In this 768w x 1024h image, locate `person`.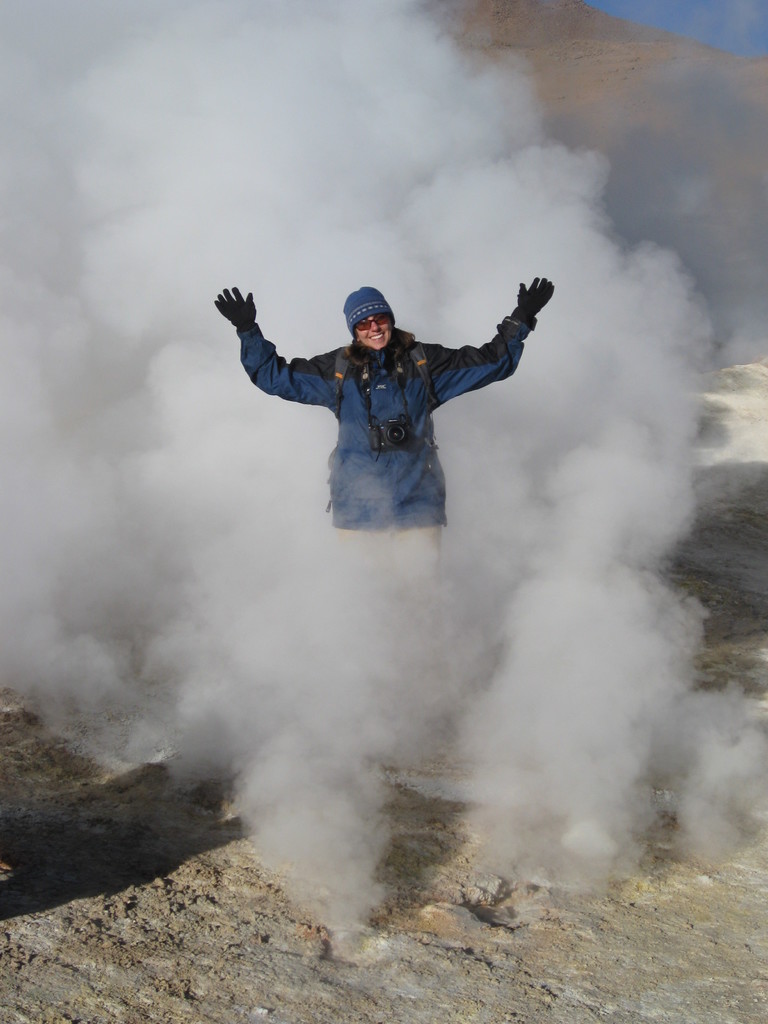
Bounding box: left=229, top=239, right=569, bottom=557.
